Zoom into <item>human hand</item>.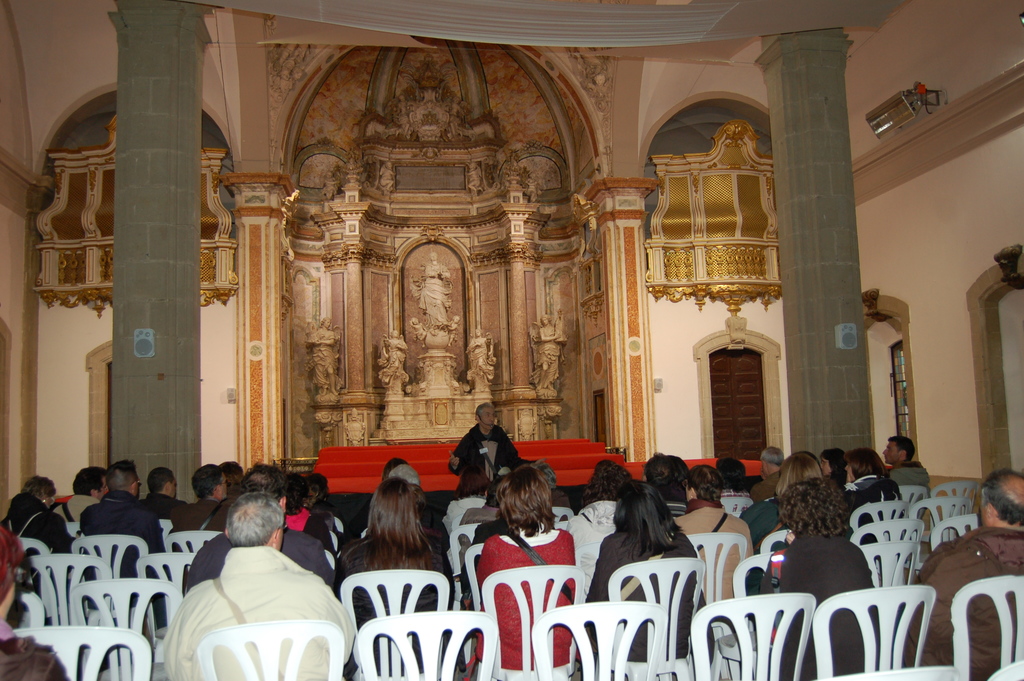
Zoom target: 446,450,462,471.
